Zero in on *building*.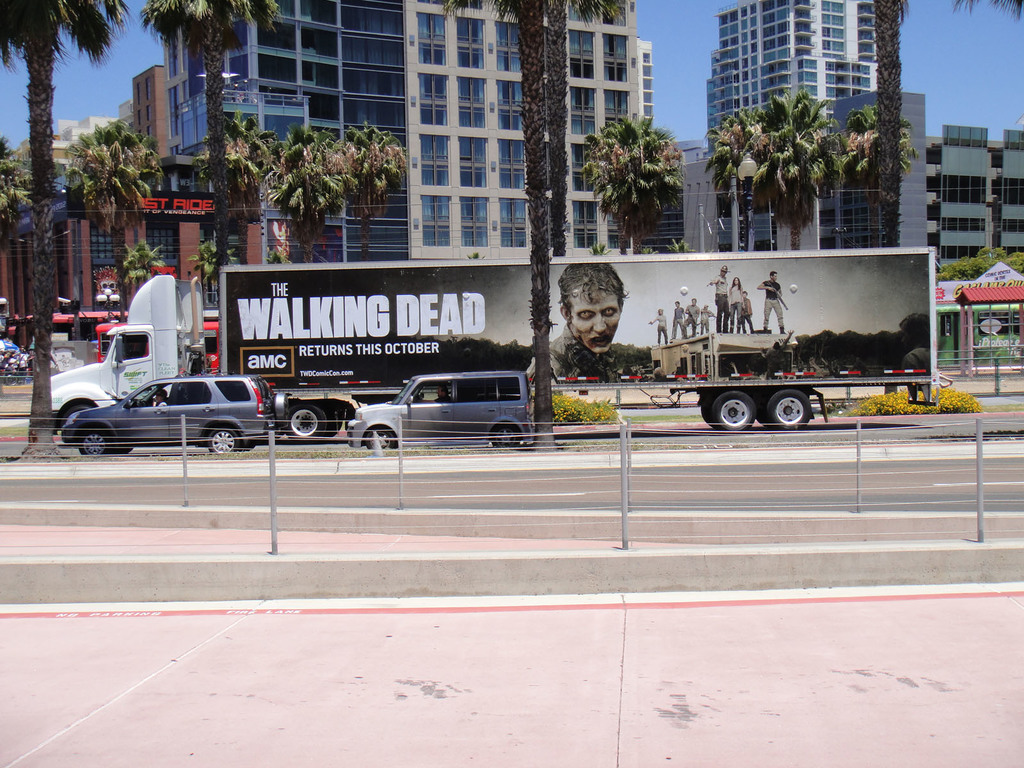
Zeroed in: {"left": 686, "top": 108, "right": 820, "bottom": 253}.
